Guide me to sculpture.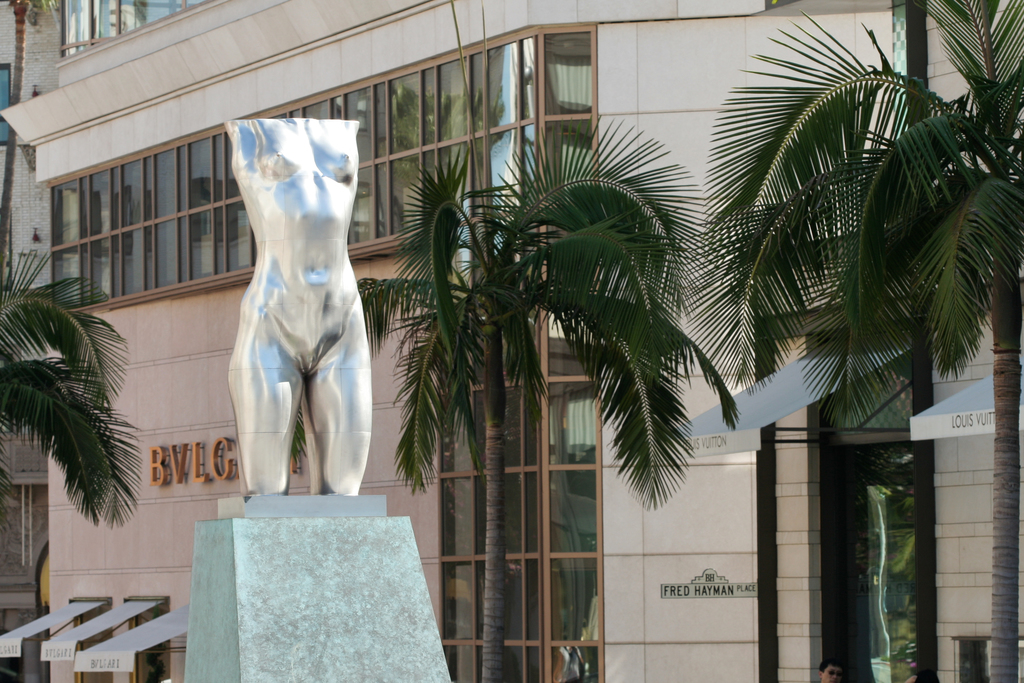
Guidance: (227,115,377,498).
